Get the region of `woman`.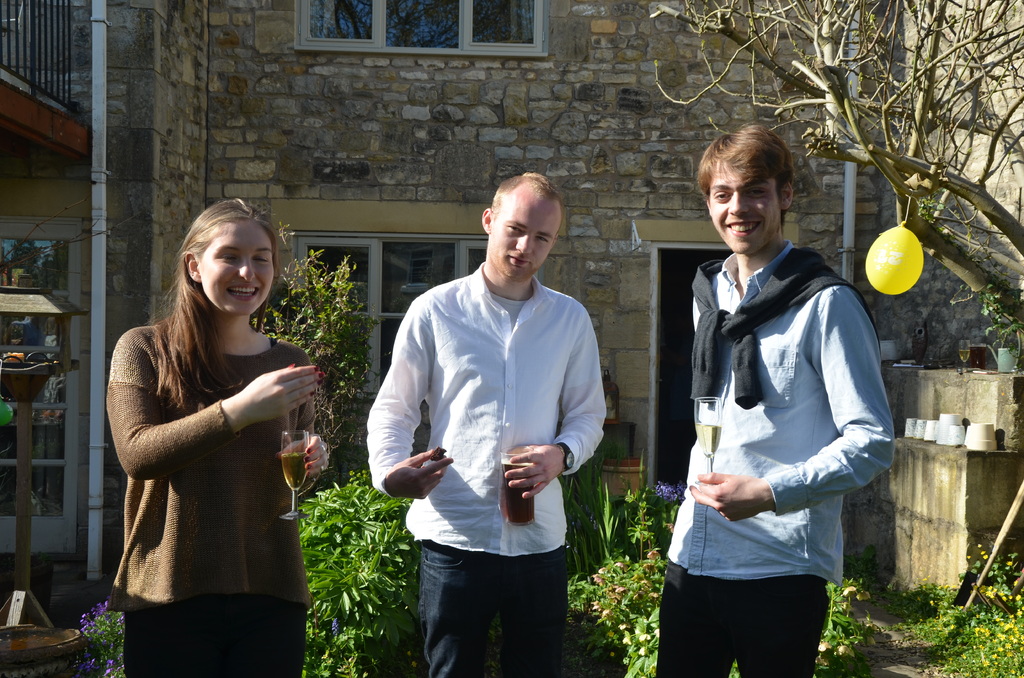
92/187/327/677.
